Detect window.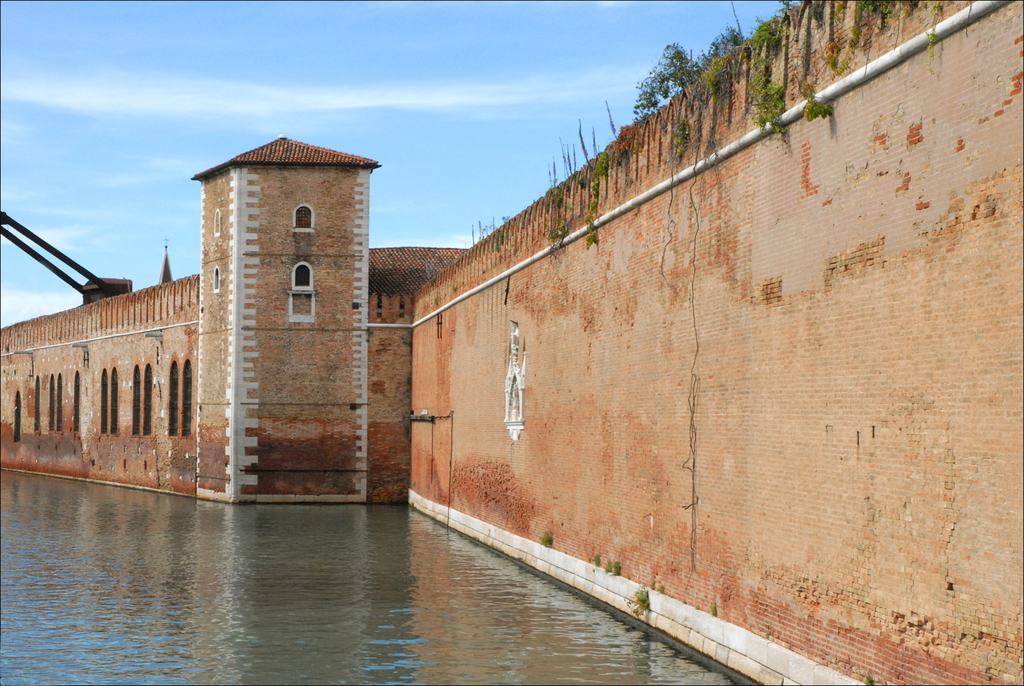
Detected at x1=73 y1=373 x2=83 y2=434.
